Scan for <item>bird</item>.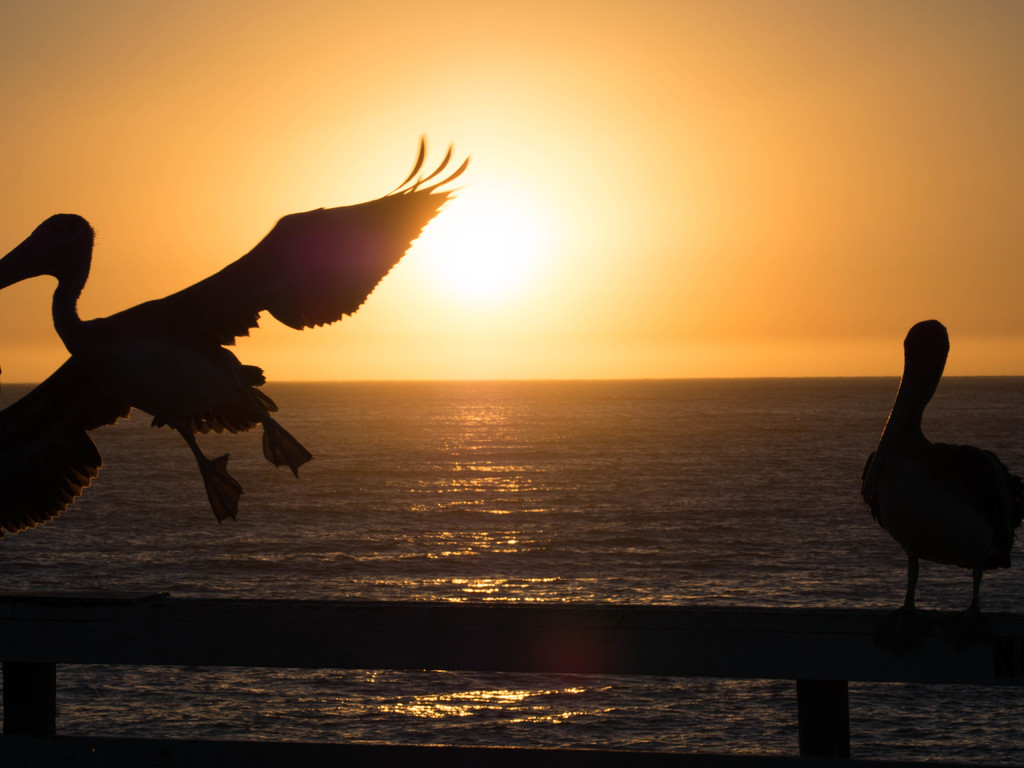
Scan result: 0, 147, 458, 542.
